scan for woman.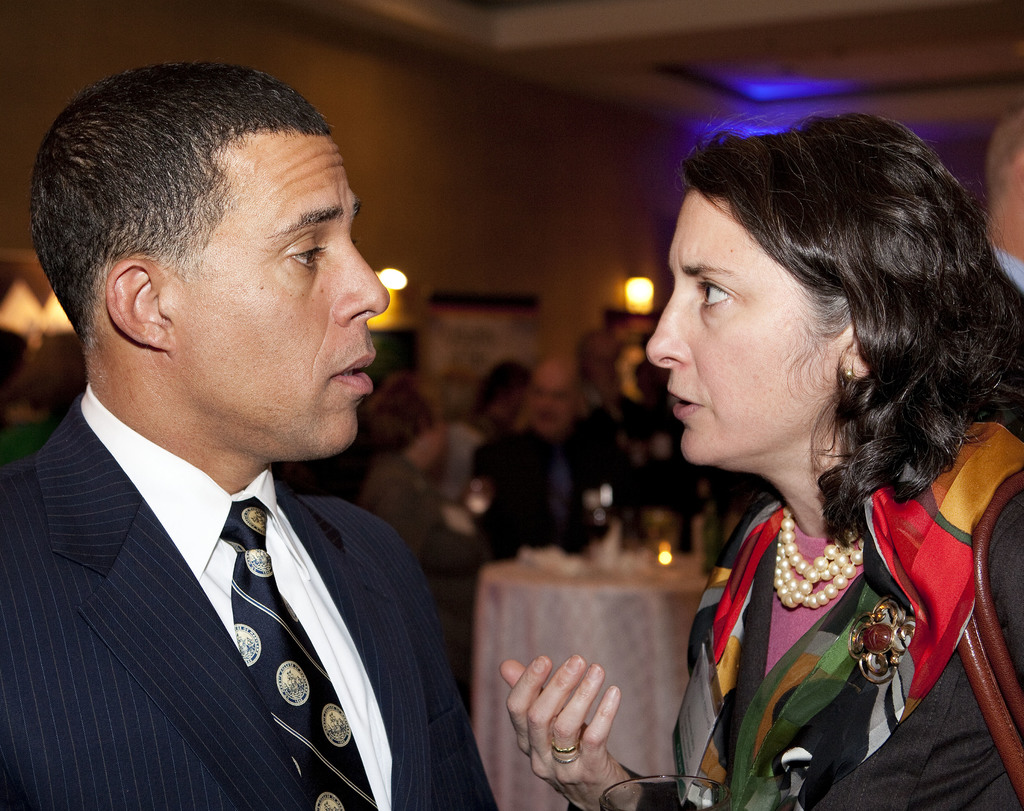
Scan result: x1=570 y1=301 x2=620 y2=414.
